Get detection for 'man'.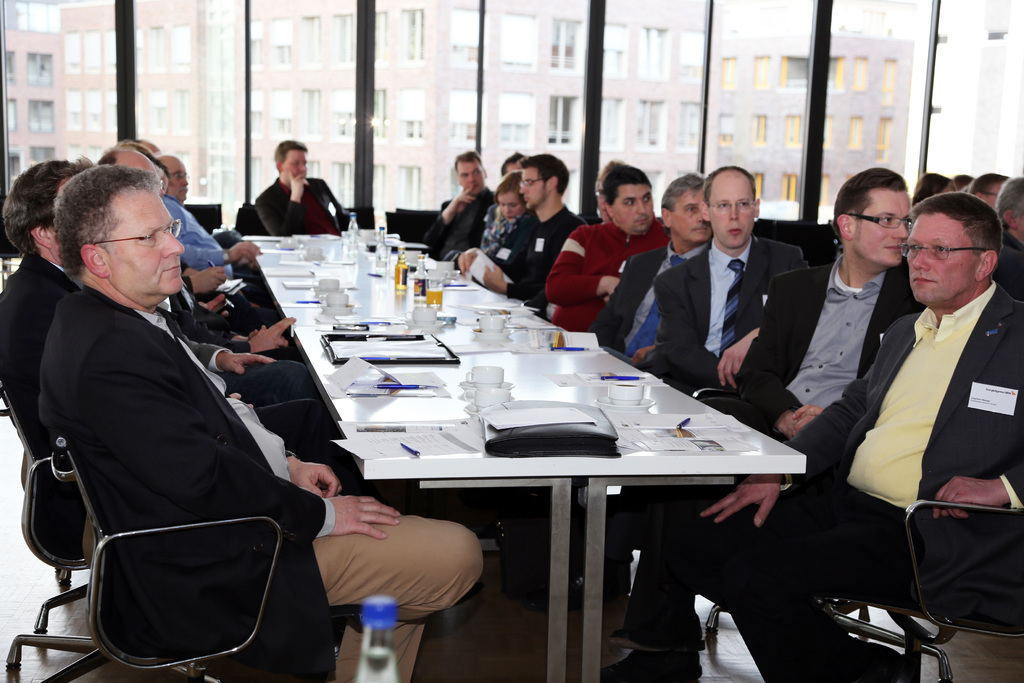
Detection: [44,163,482,682].
